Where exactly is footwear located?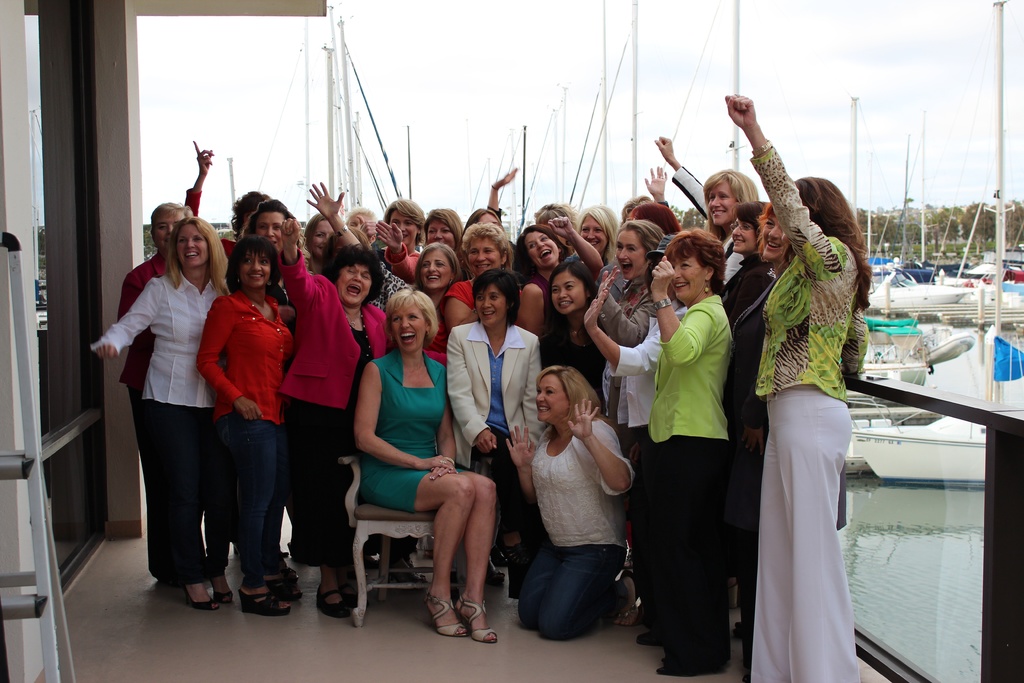
Its bounding box is <region>636, 633, 667, 652</region>.
